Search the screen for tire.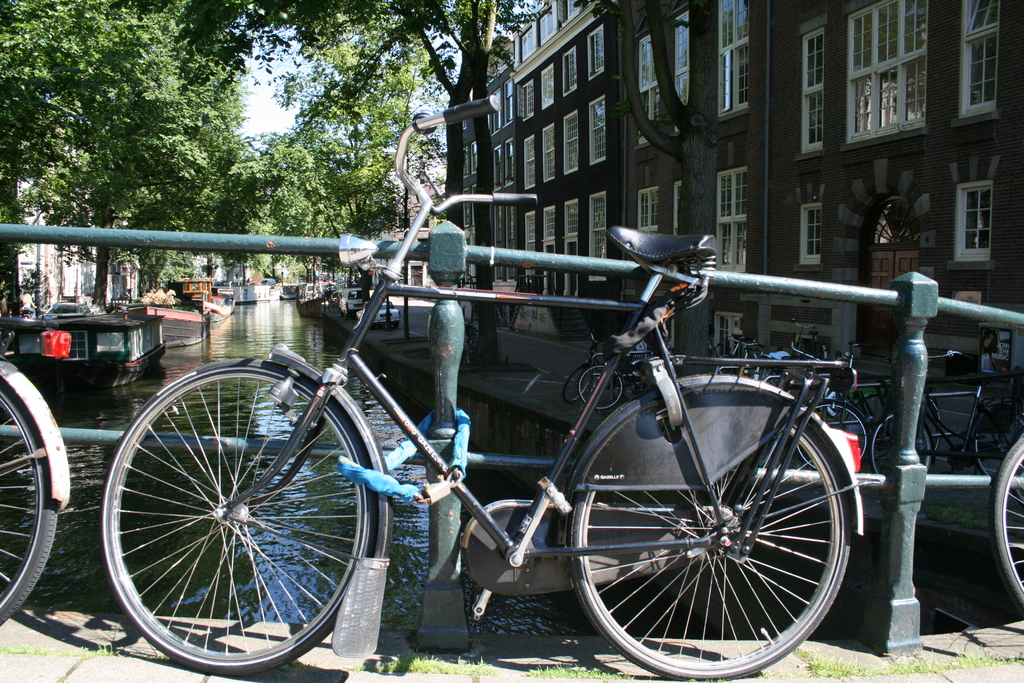
Found at 840/390/901/458.
